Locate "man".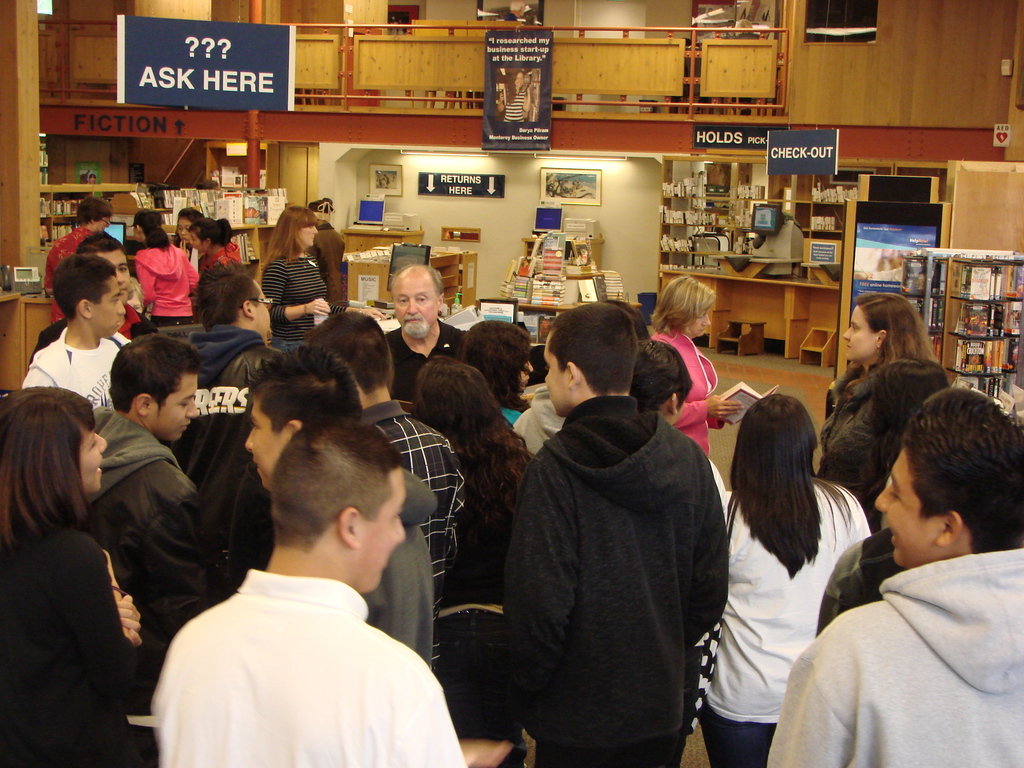
Bounding box: [501, 0, 529, 22].
